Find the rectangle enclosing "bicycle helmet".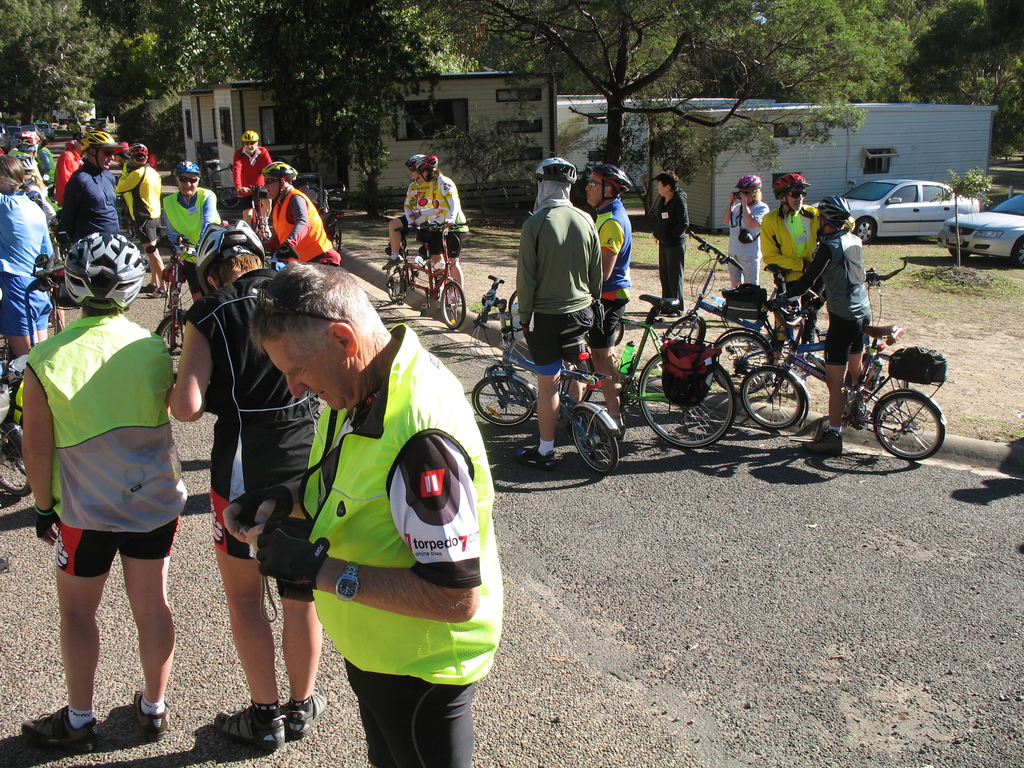
region(816, 198, 856, 240).
